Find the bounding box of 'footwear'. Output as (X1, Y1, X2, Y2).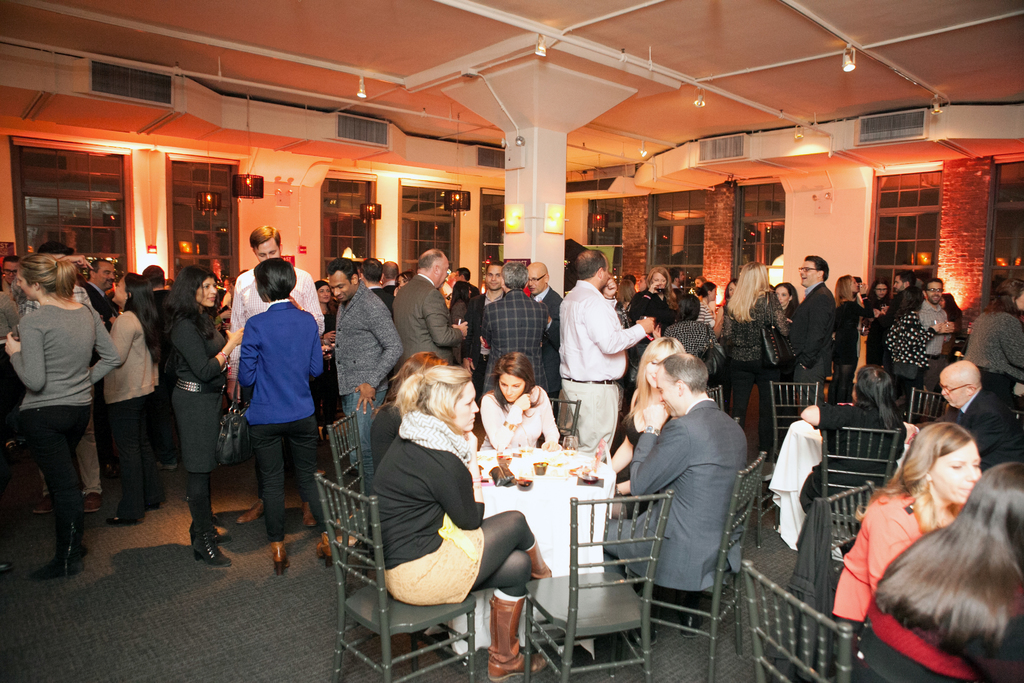
(680, 606, 707, 641).
